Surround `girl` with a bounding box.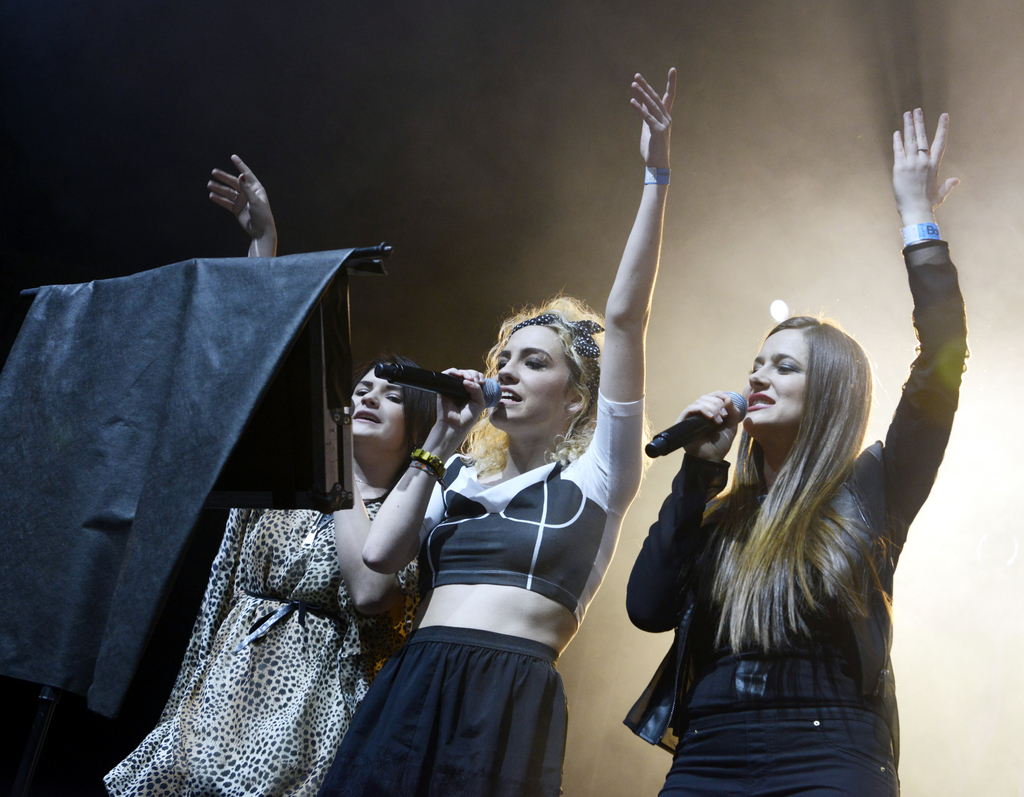
614/102/969/796.
